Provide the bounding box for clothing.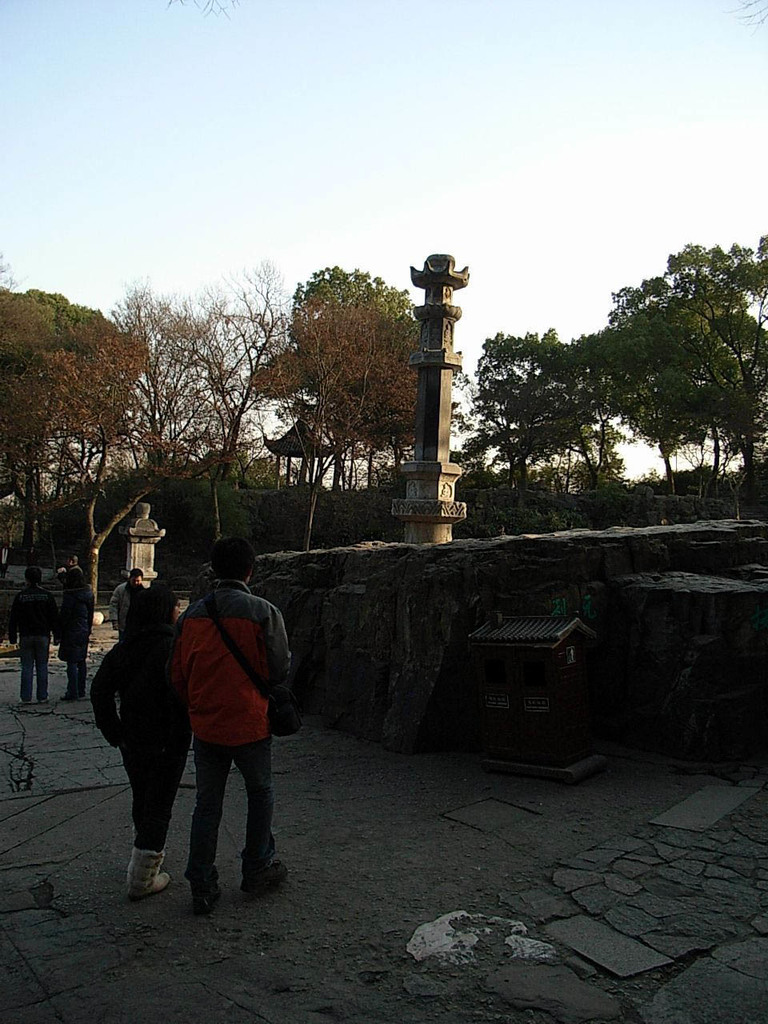
bbox=(152, 550, 287, 859).
